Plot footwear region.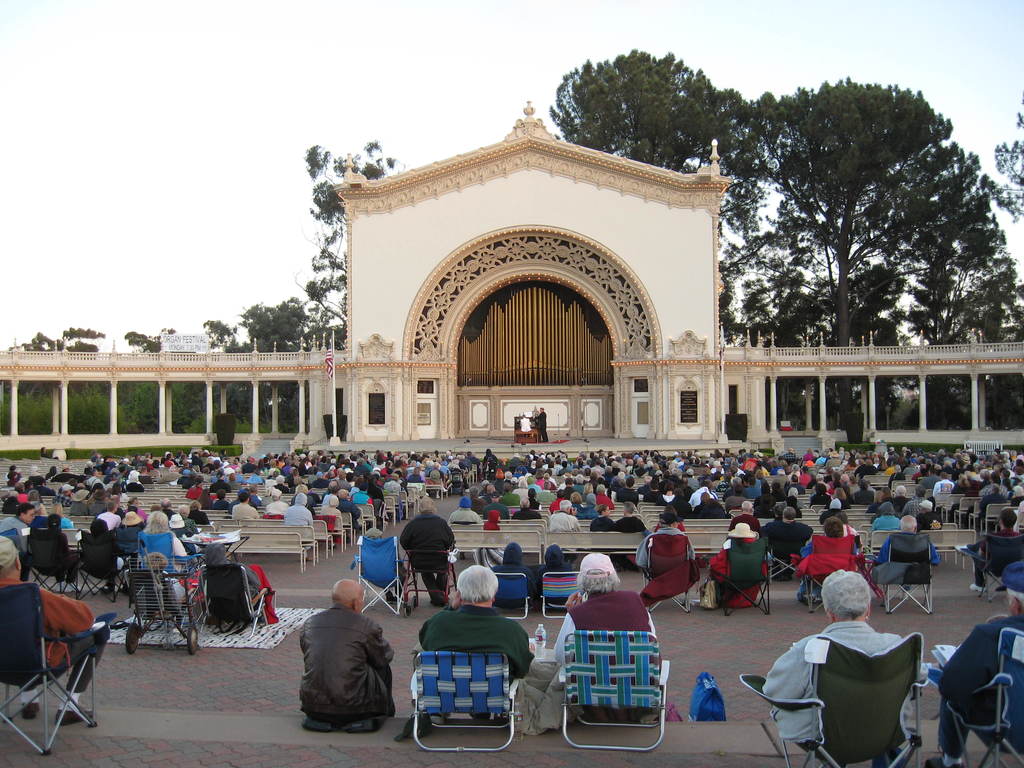
Plotted at select_region(53, 705, 93, 726).
